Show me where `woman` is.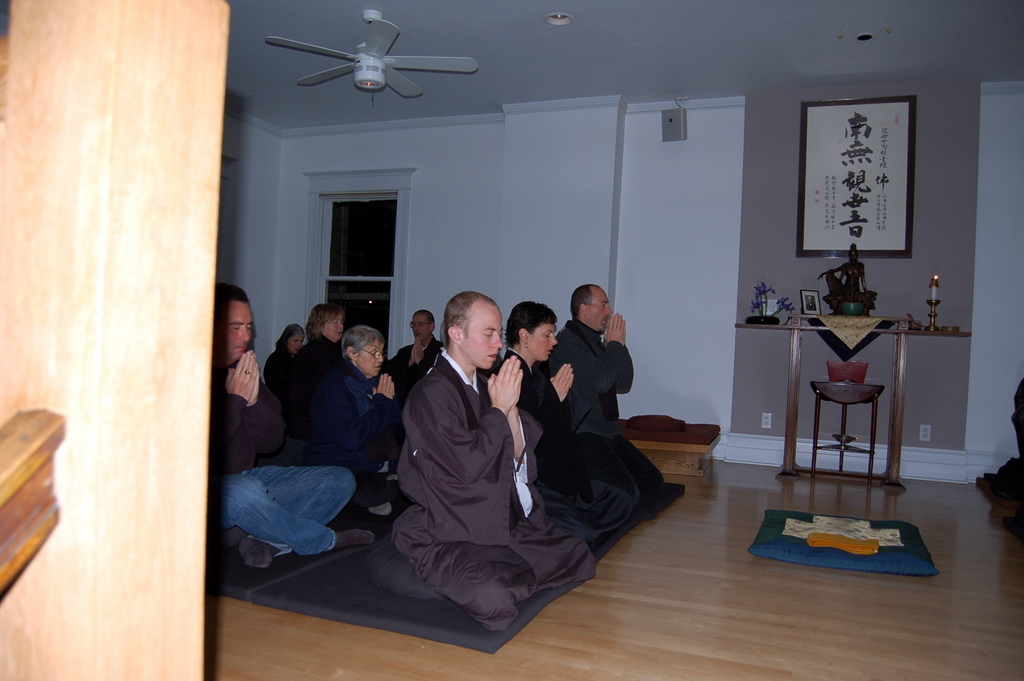
`woman` is at left=258, top=312, right=309, bottom=416.
